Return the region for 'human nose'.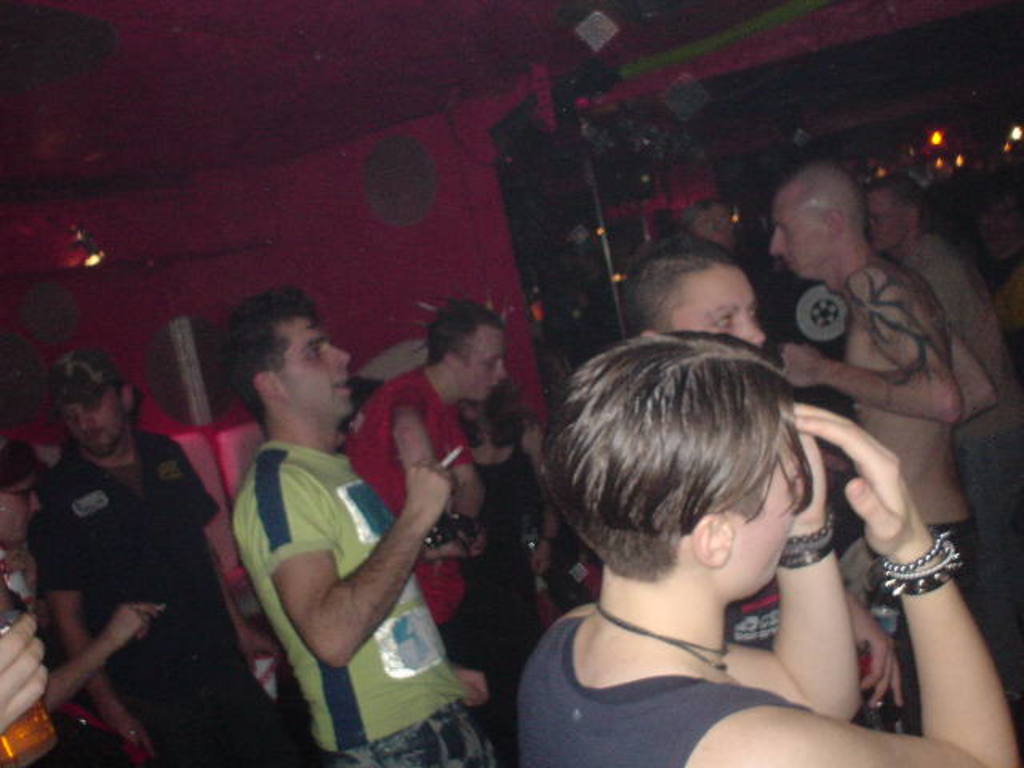
left=75, top=410, right=96, bottom=432.
